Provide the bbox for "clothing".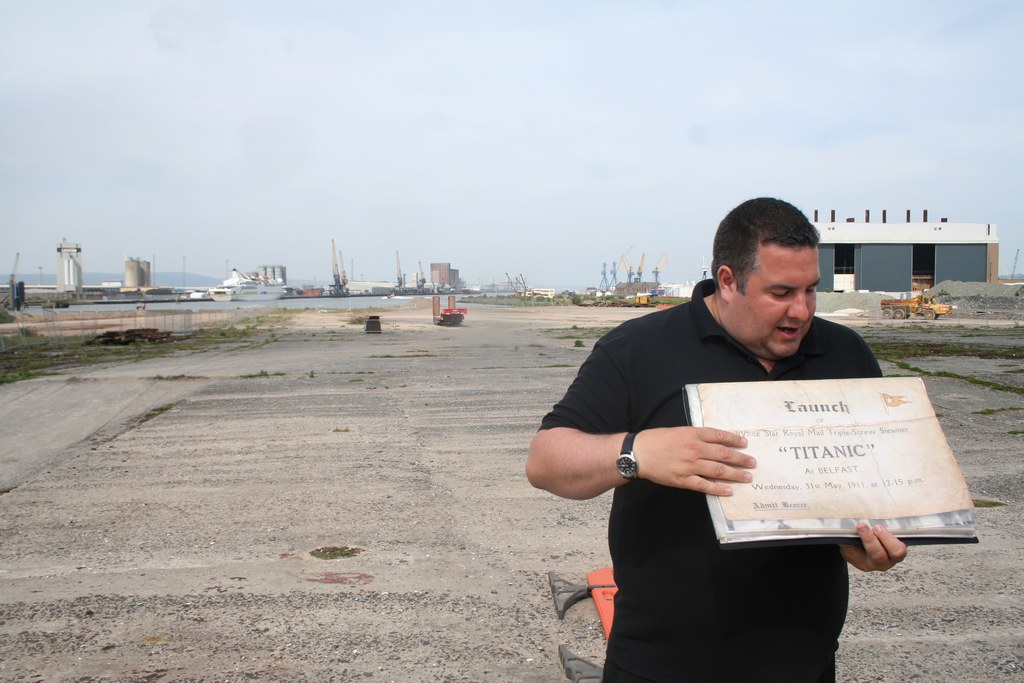
pyautogui.locateOnScreen(534, 276, 931, 627).
